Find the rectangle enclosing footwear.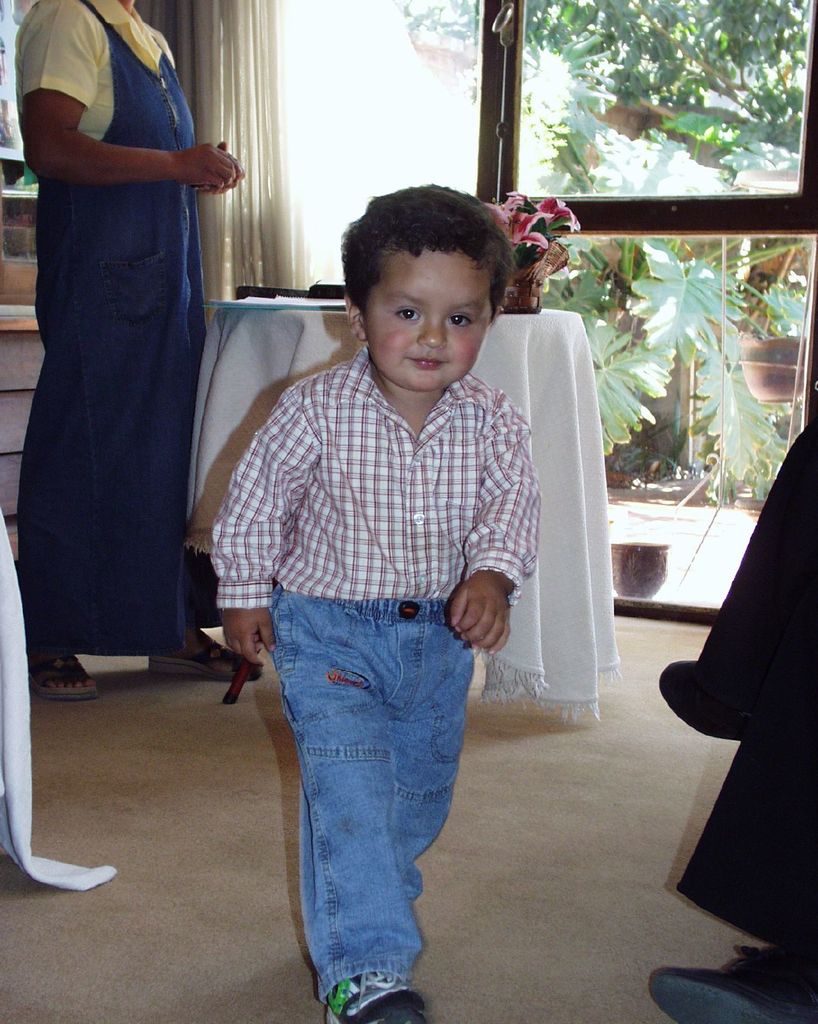
crop(657, 664, 744, 743).
